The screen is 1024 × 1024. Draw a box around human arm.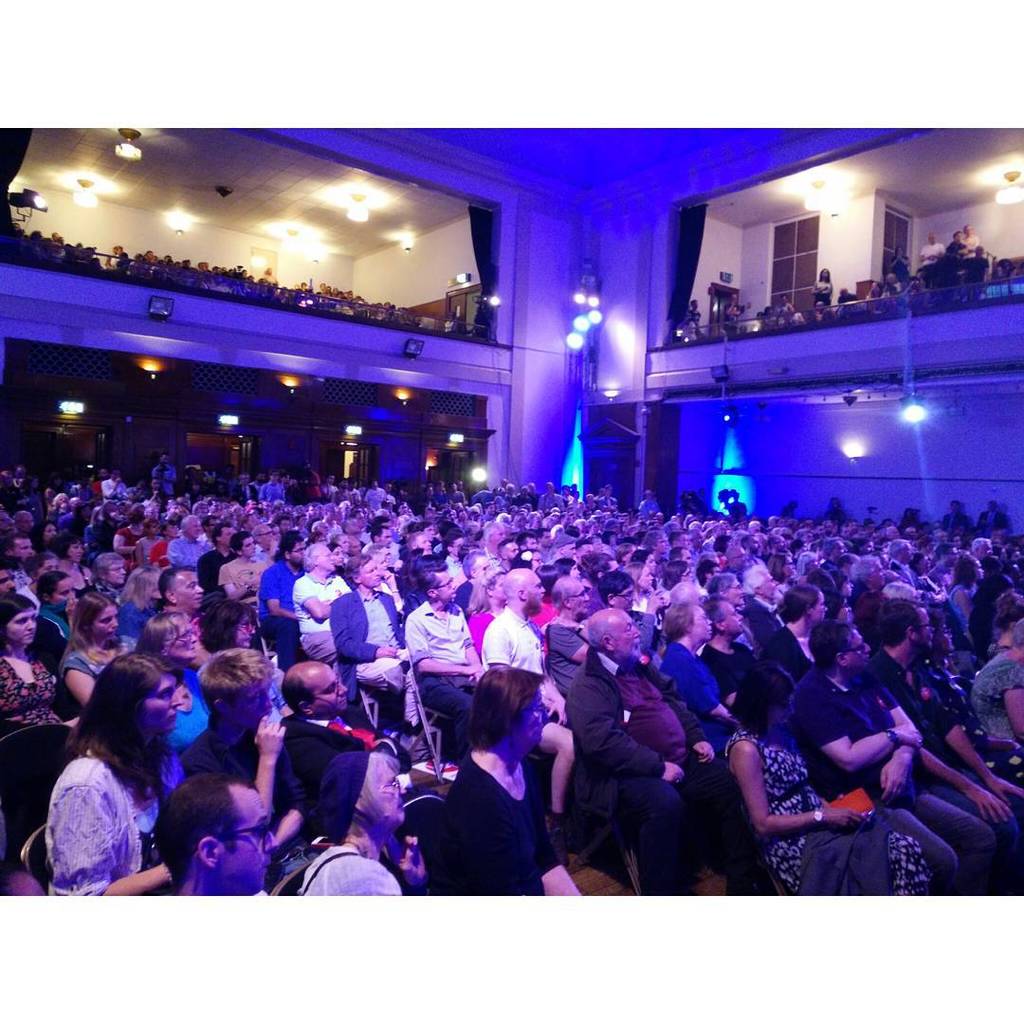
box=[44, 775, 173, 905].
